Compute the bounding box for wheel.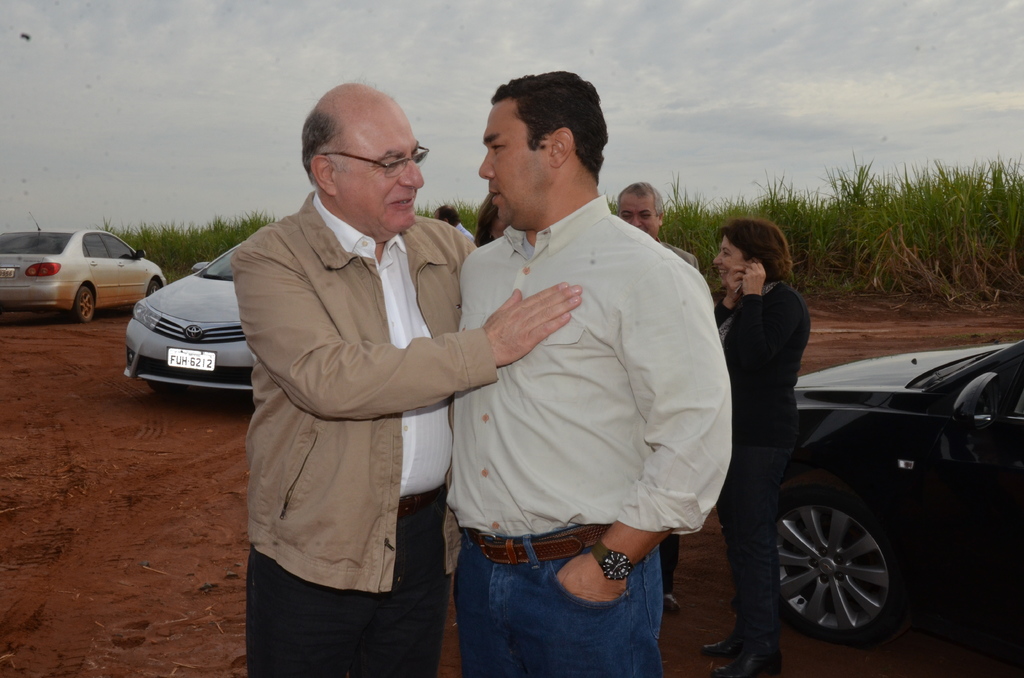
locate(147, 378, 178, 397).
